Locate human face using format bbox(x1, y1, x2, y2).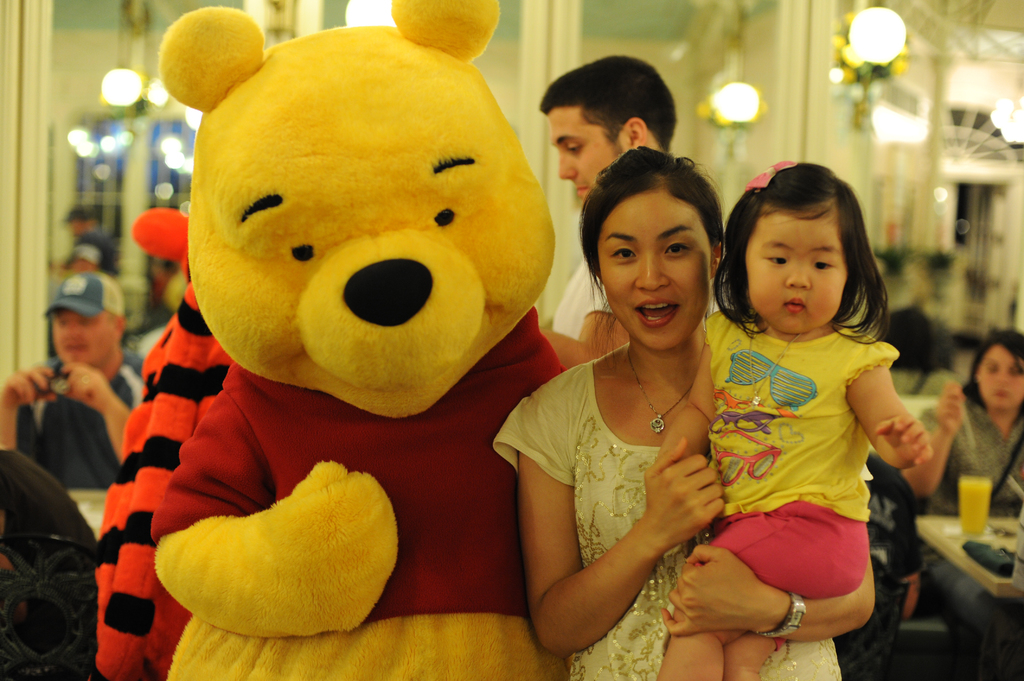
bbox(48, 307, 113, 372).
